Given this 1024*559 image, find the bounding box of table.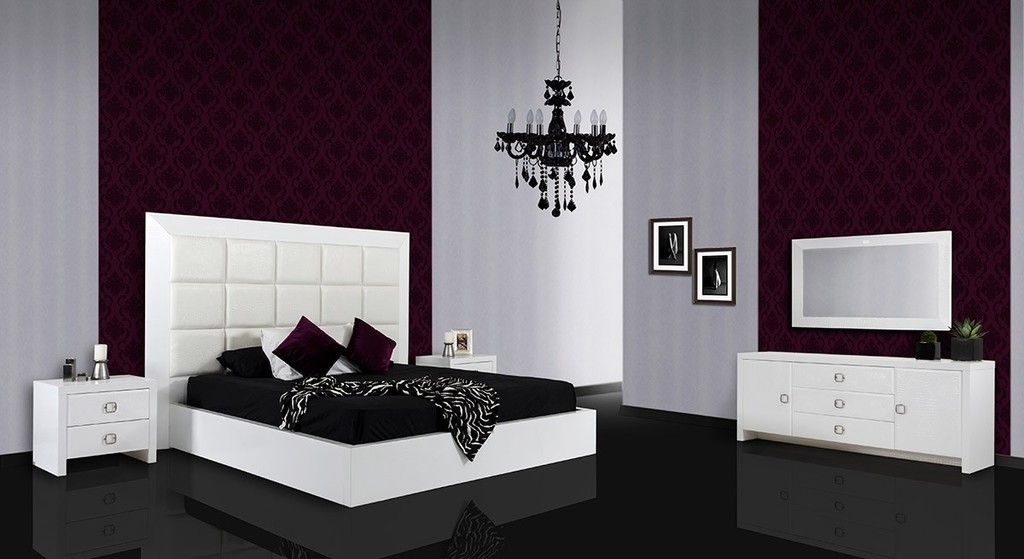
<box>414,345,498,368</box>.
